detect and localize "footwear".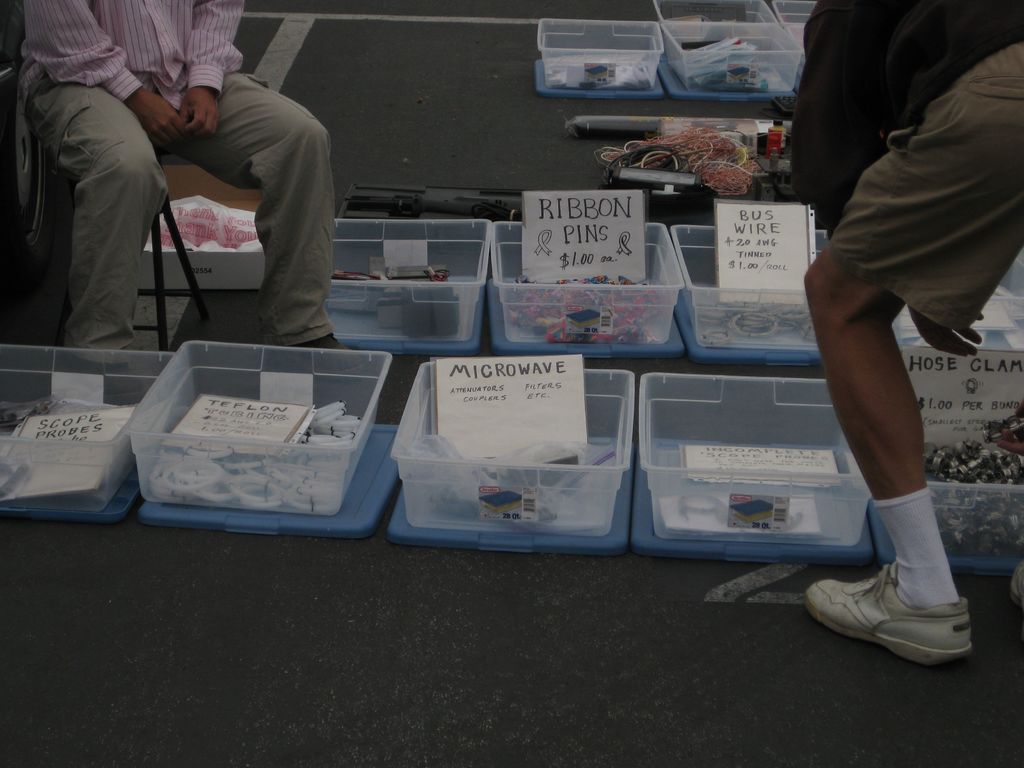
Localized at bbox=(808, 543, 984, 669).
